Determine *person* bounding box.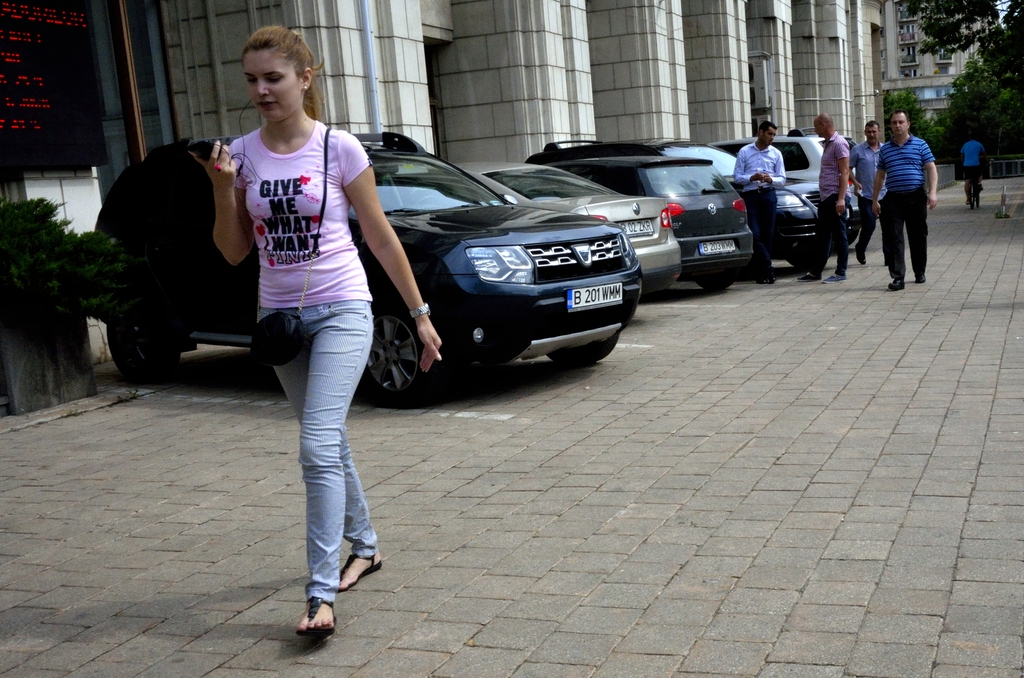
Determined: {"x1": 848, "y1": 122, "x2": 887, "y2": 260}.
